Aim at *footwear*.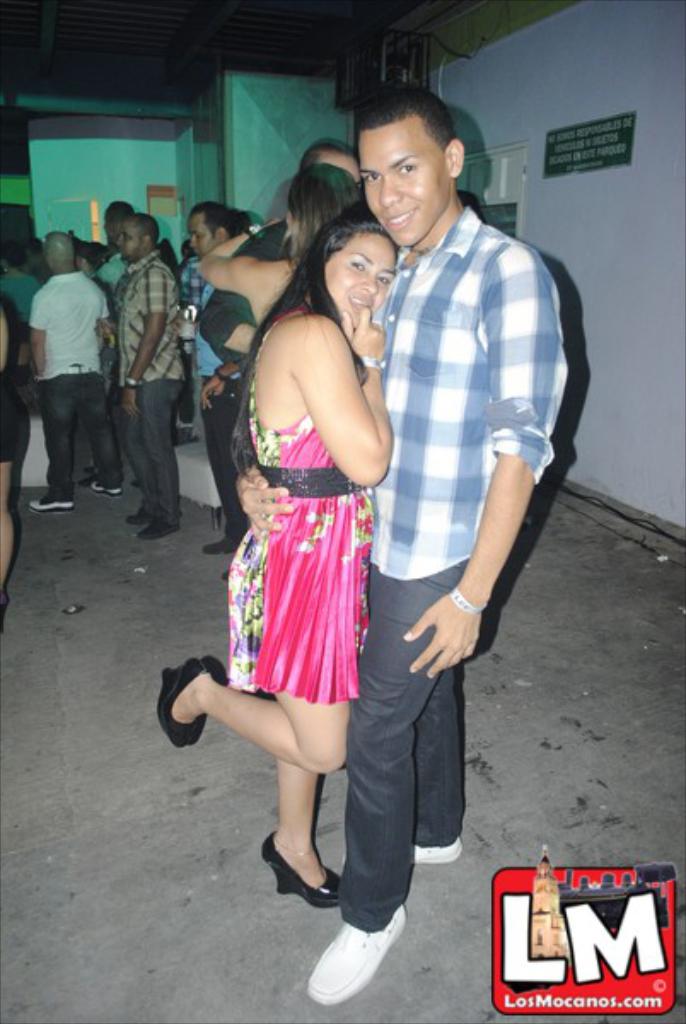
Aimed at (x1=128, y1=512, x2=147, y2=522).
